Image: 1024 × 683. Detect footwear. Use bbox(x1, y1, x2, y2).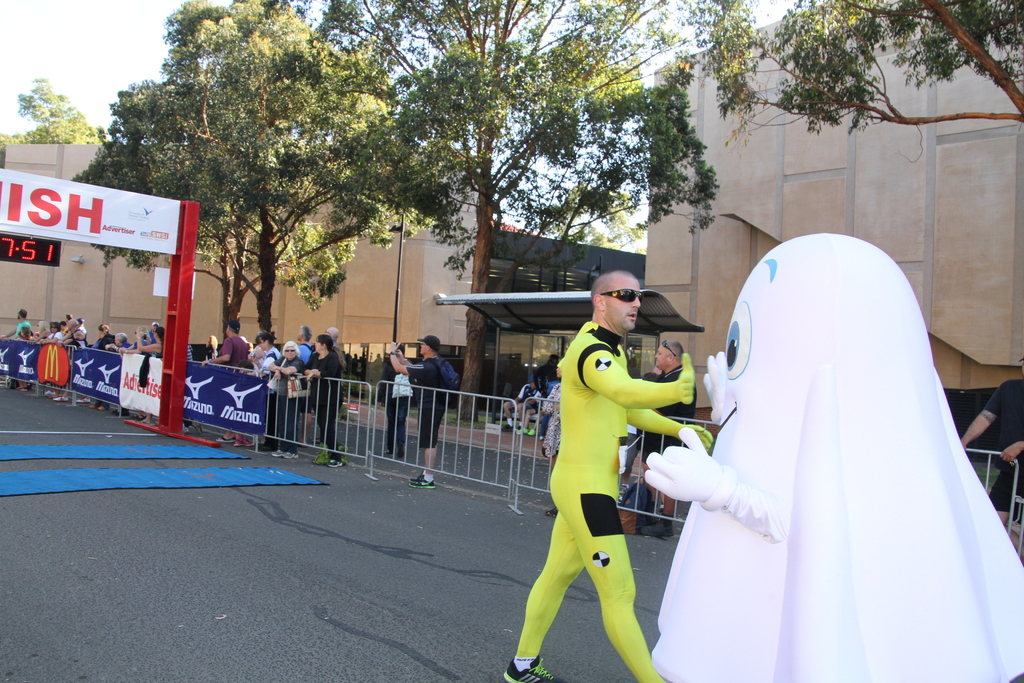
bbox(212, 434, 231, 445).
